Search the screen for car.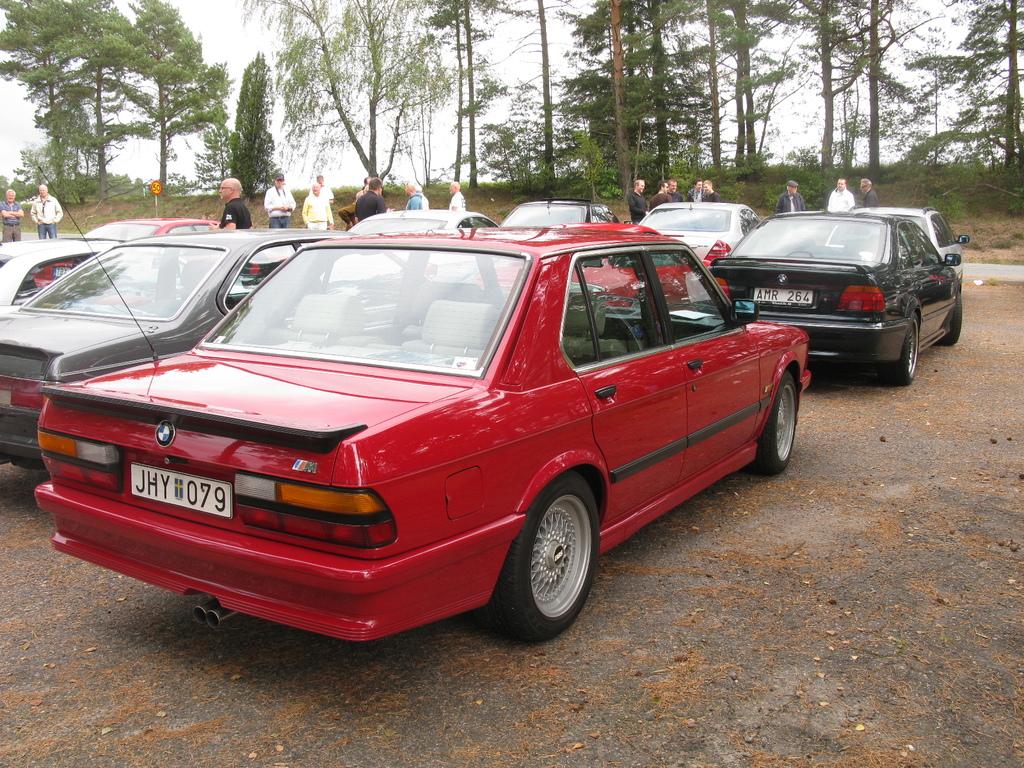
Found at [left=30, top=161, right=810, bottom=648].
